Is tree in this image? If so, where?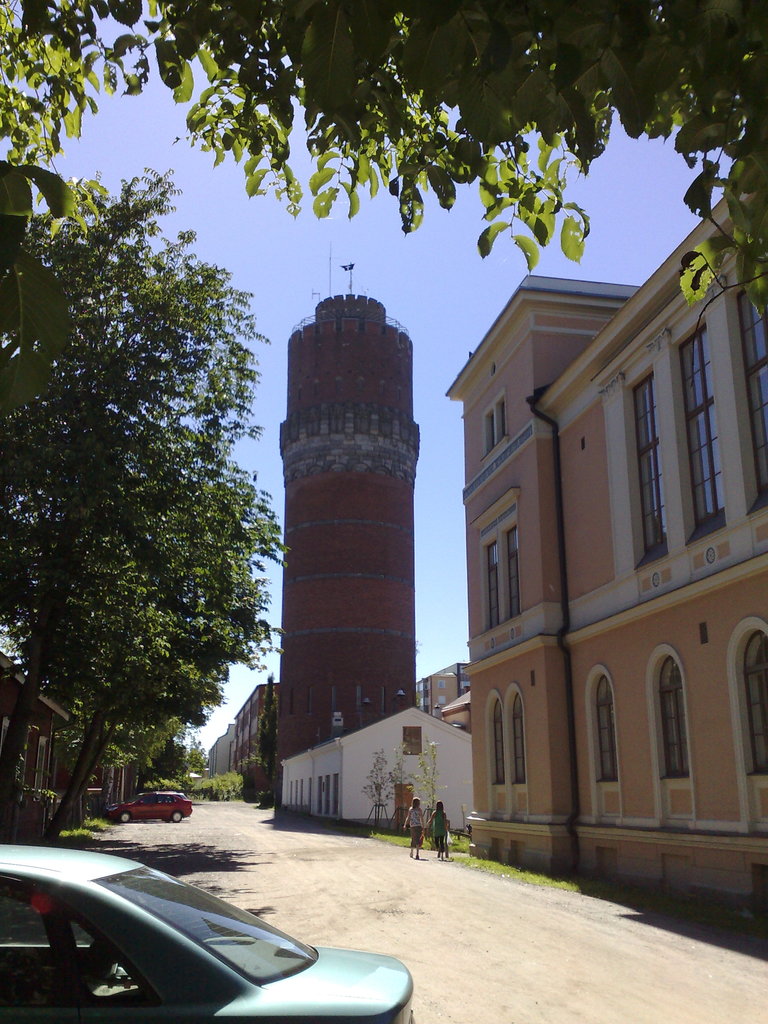
Yes, at bbox=(177, 732, 209, 772).
